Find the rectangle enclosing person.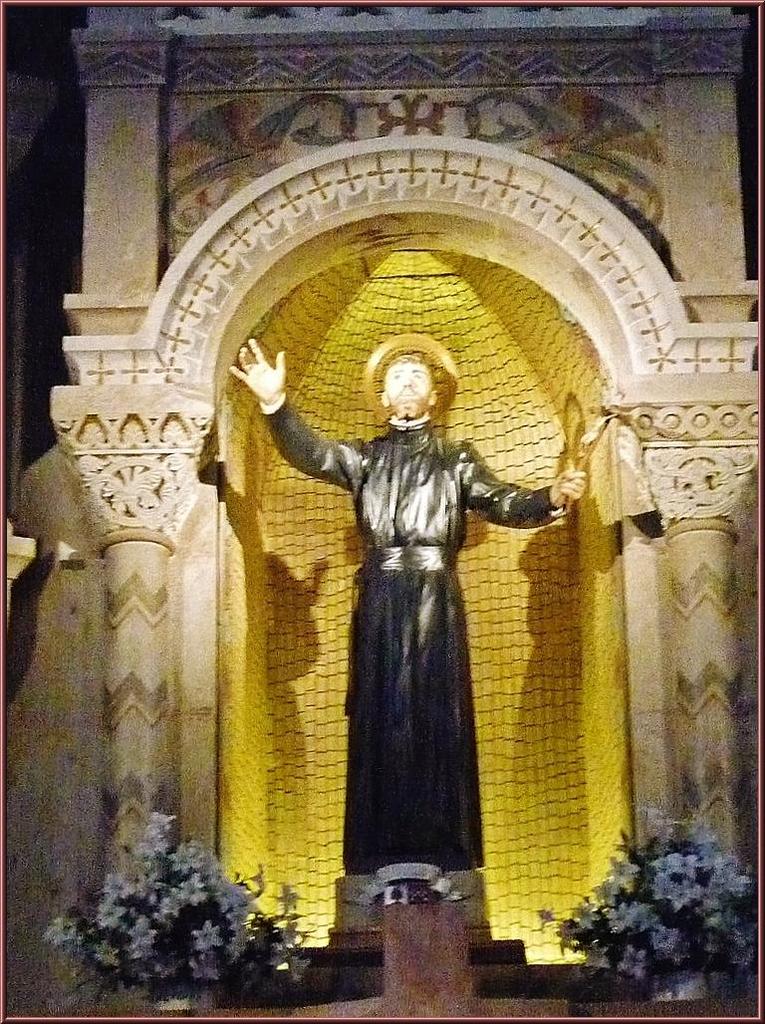
region(260, 307, 549, 947).
